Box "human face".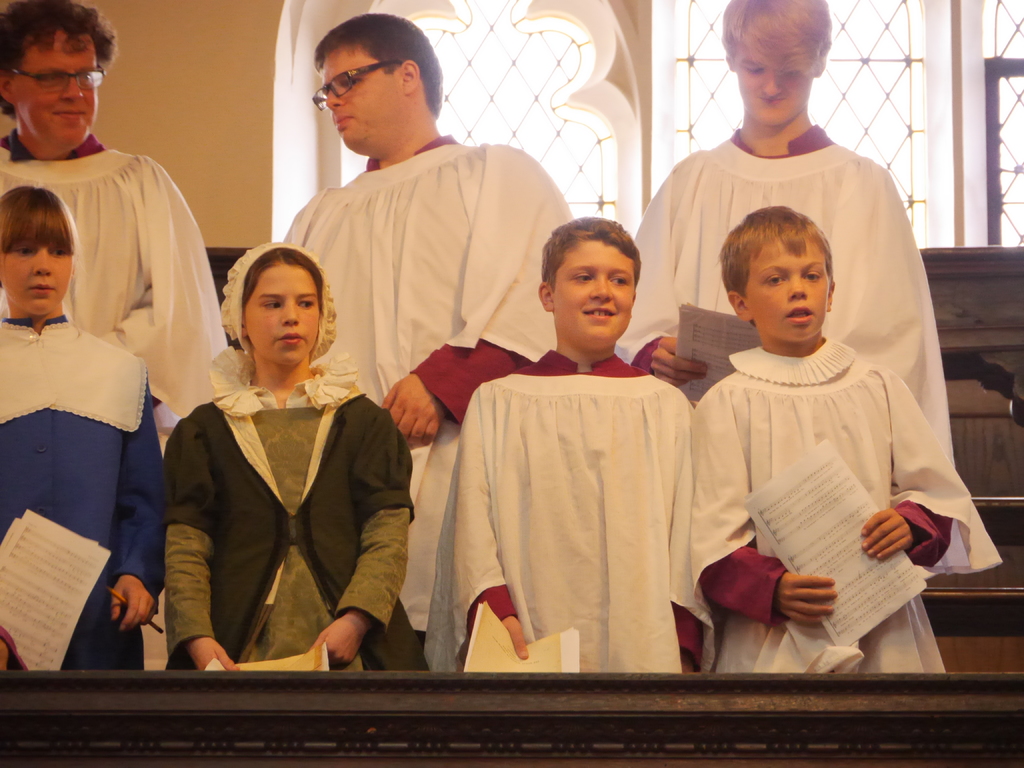
245, 262, 323, 358.
